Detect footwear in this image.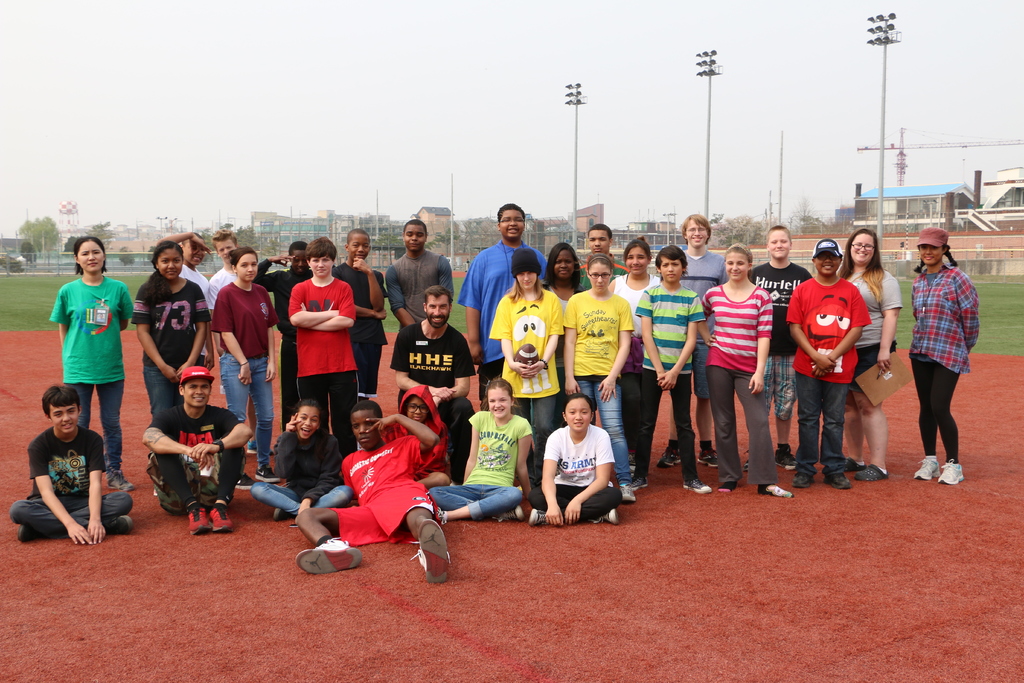
Detection: pyautogui.locateOnScreen(913, 457, 941, 481).
